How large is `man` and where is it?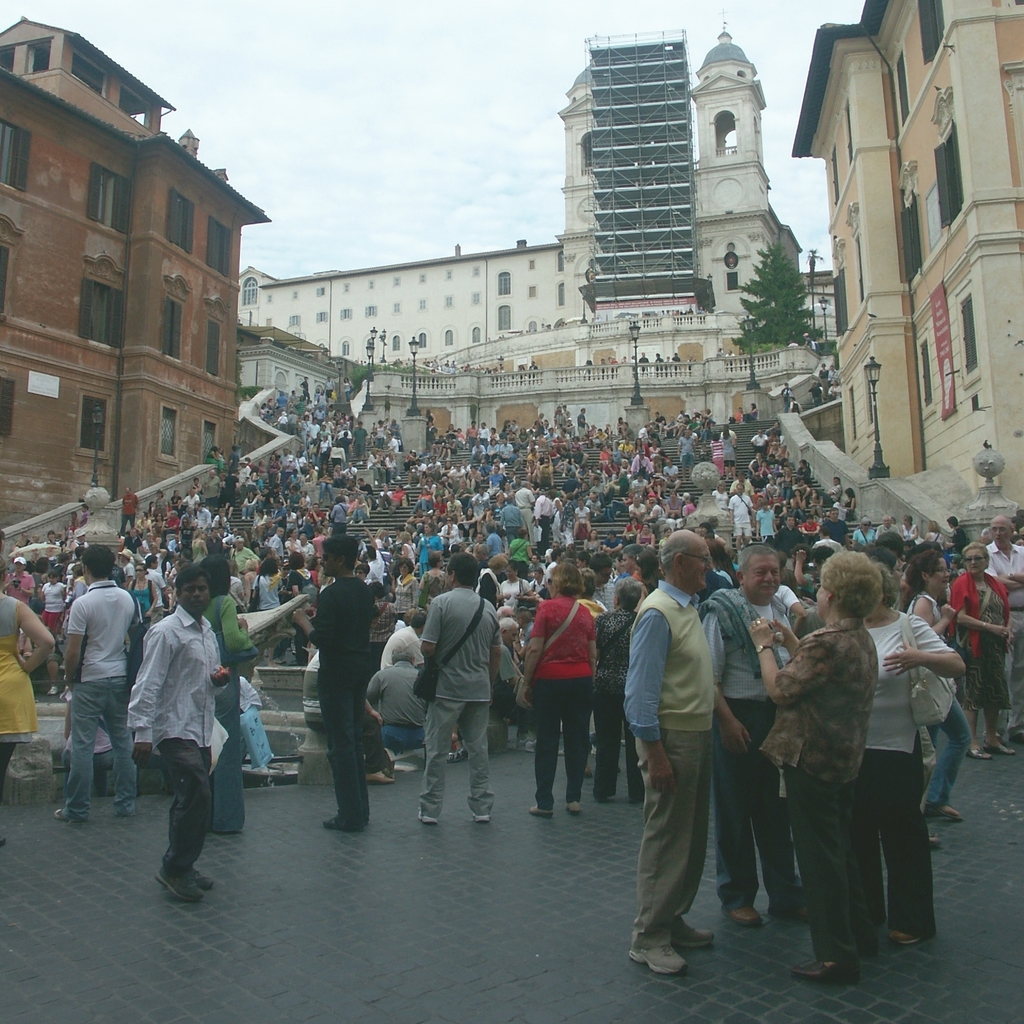
Bounding box: (left=422, top=549, right=494, bottom=829).
